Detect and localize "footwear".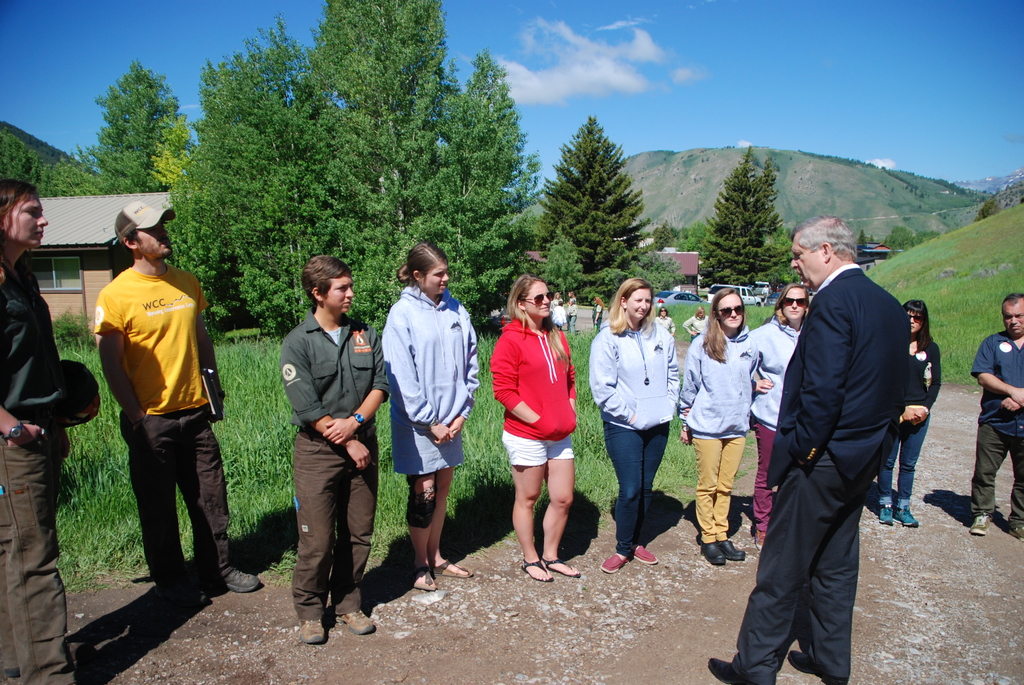
Localized at crop(335, 610, 380, 633).
